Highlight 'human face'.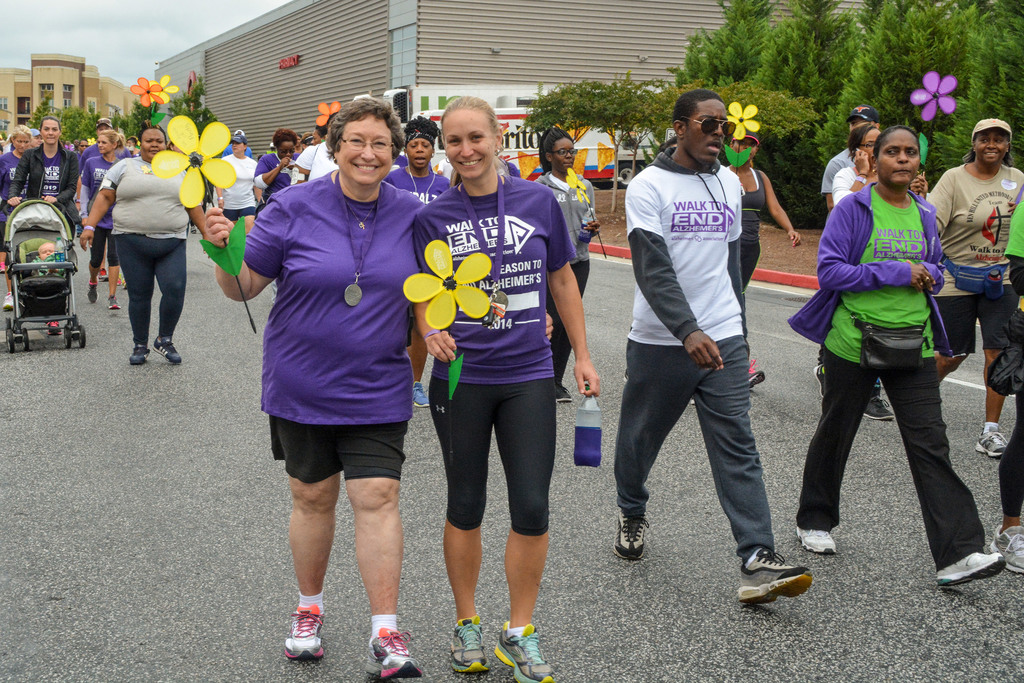
Highlighted region: [731,138,758,162].
